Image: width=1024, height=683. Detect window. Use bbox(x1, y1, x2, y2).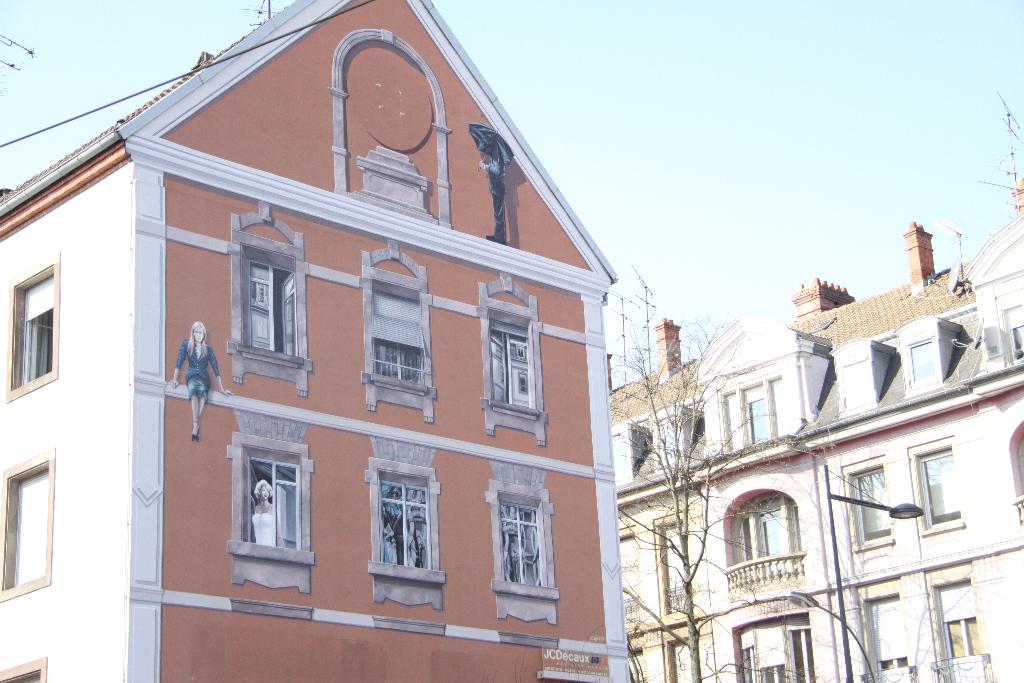
bbox(355, 436, 446, 629).
